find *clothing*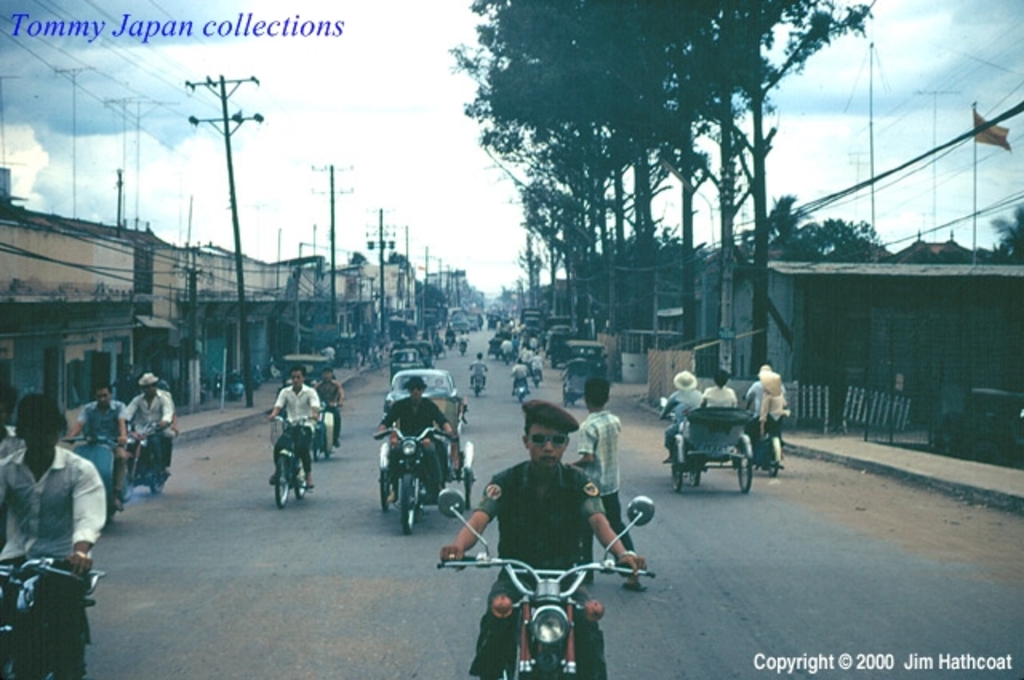
locate(379, 392, 450, 494)
